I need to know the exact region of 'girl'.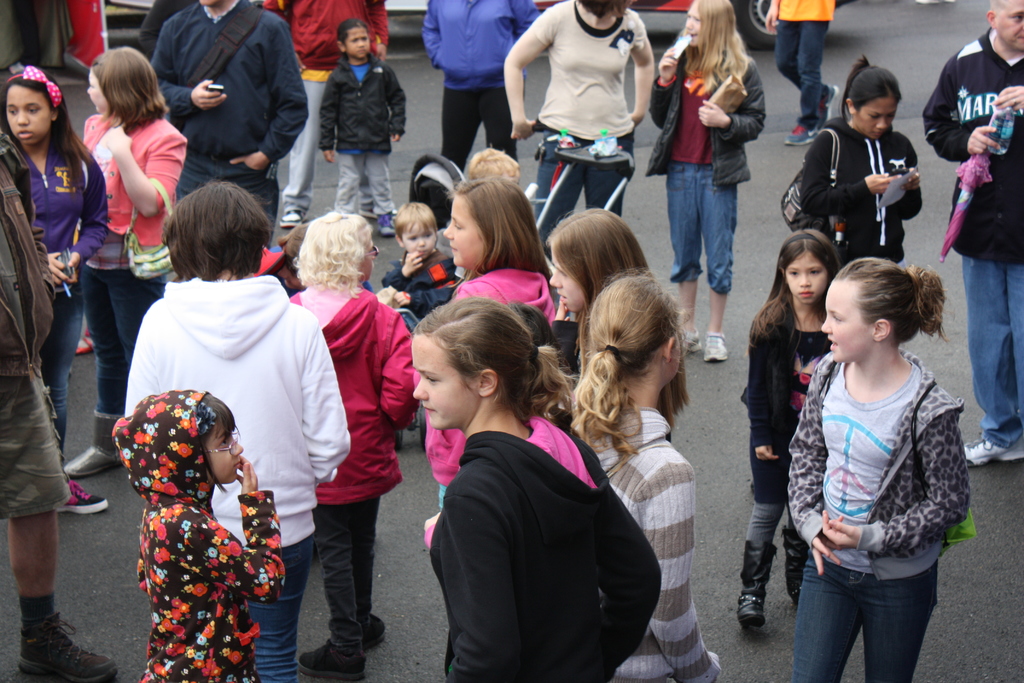
Region: rect(407, 175, 721, 682).
